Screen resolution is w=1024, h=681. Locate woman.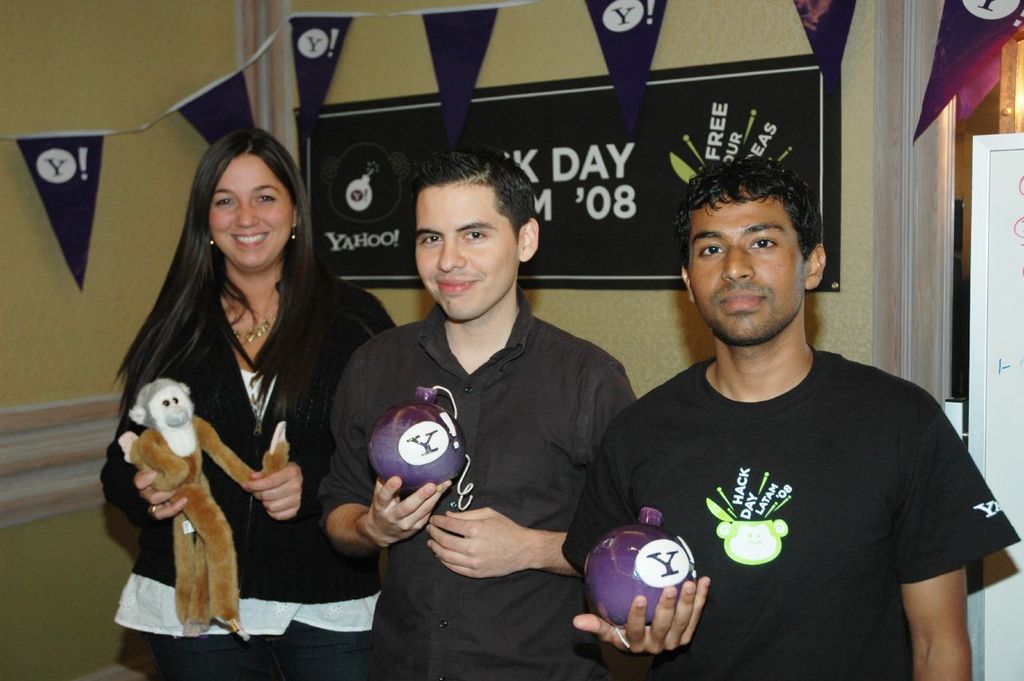
103,127,366,674.
